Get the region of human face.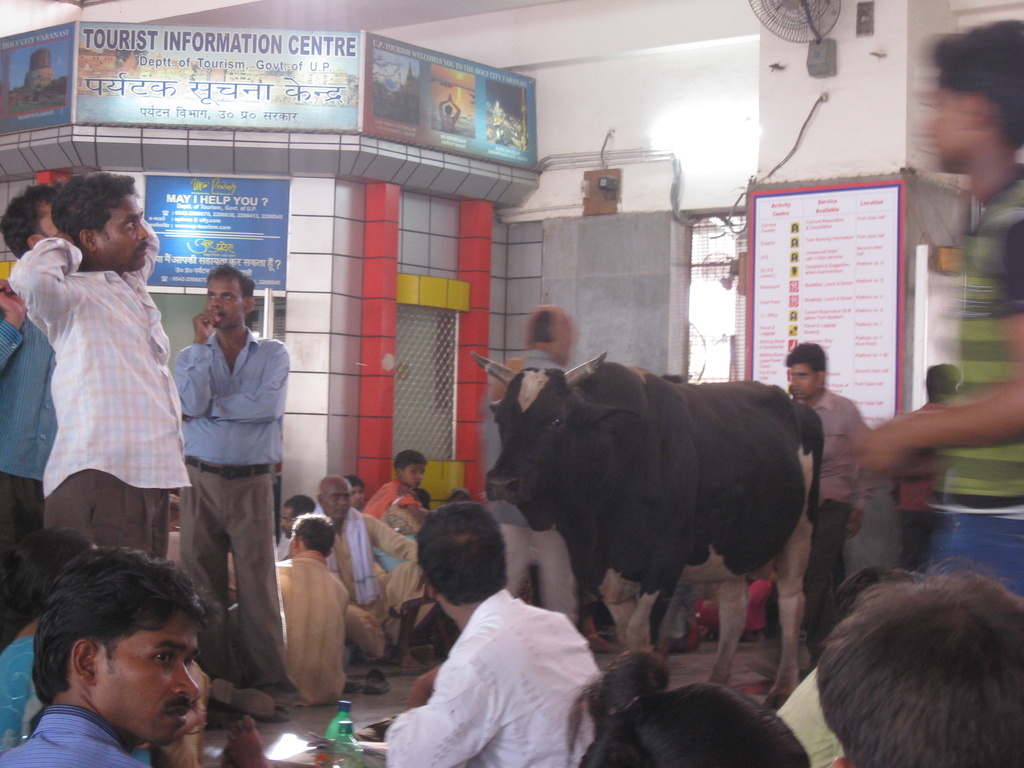
box=[95, 193, 150, 271].
